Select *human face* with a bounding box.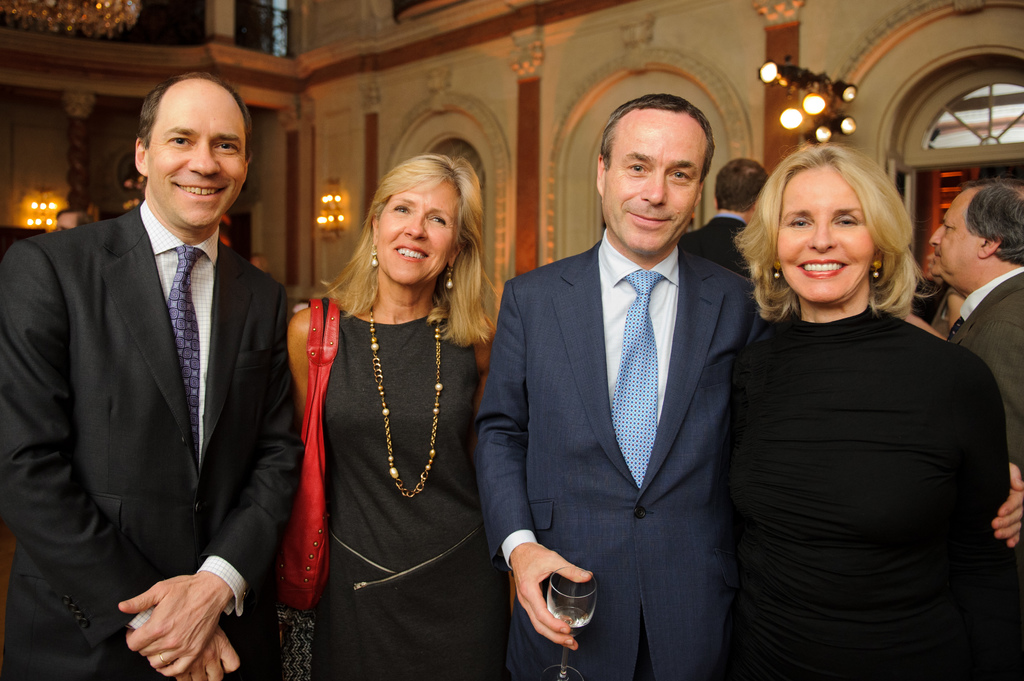
box(379, 176, 452, 282).
